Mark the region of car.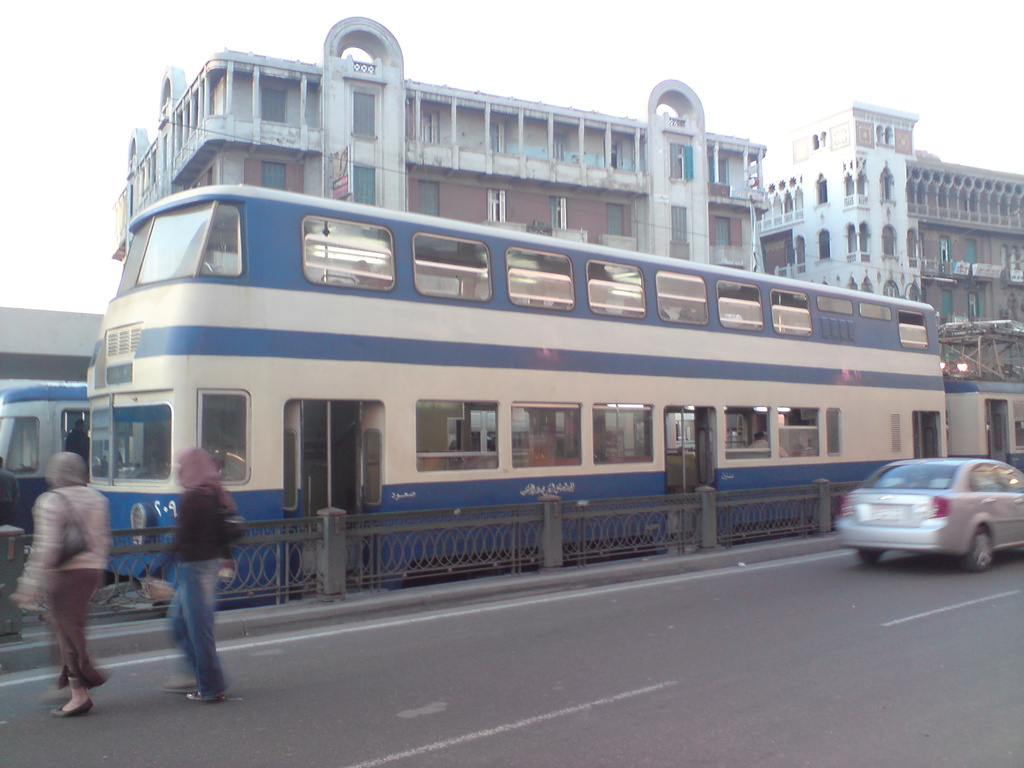
Region: locate(826, 447, 1017, 580).
